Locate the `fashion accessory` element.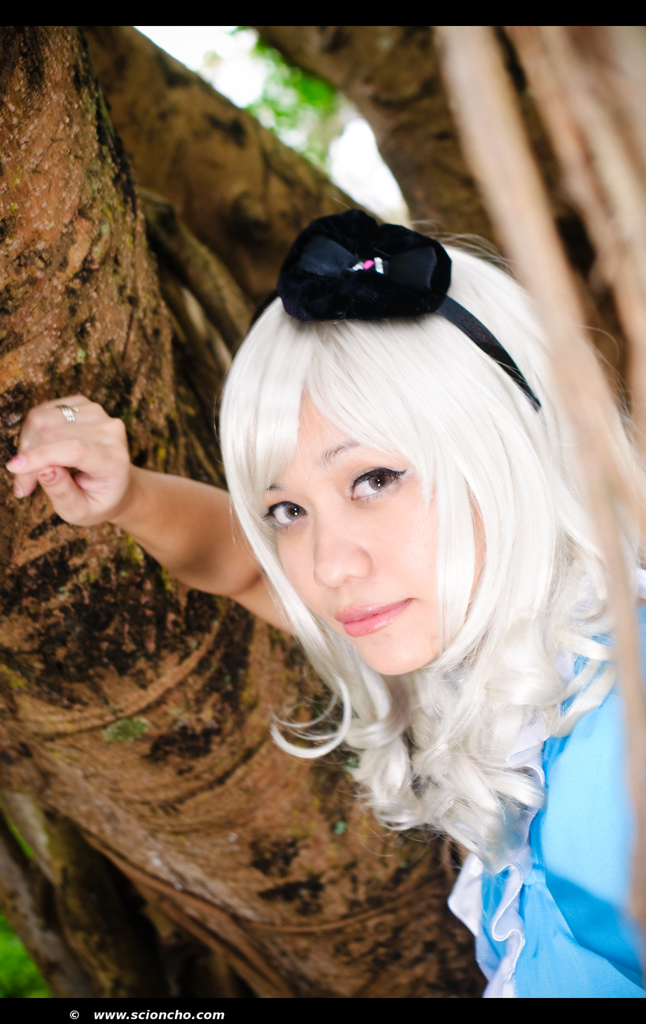
Element bbox: detection(54, 402, 78, 419).
